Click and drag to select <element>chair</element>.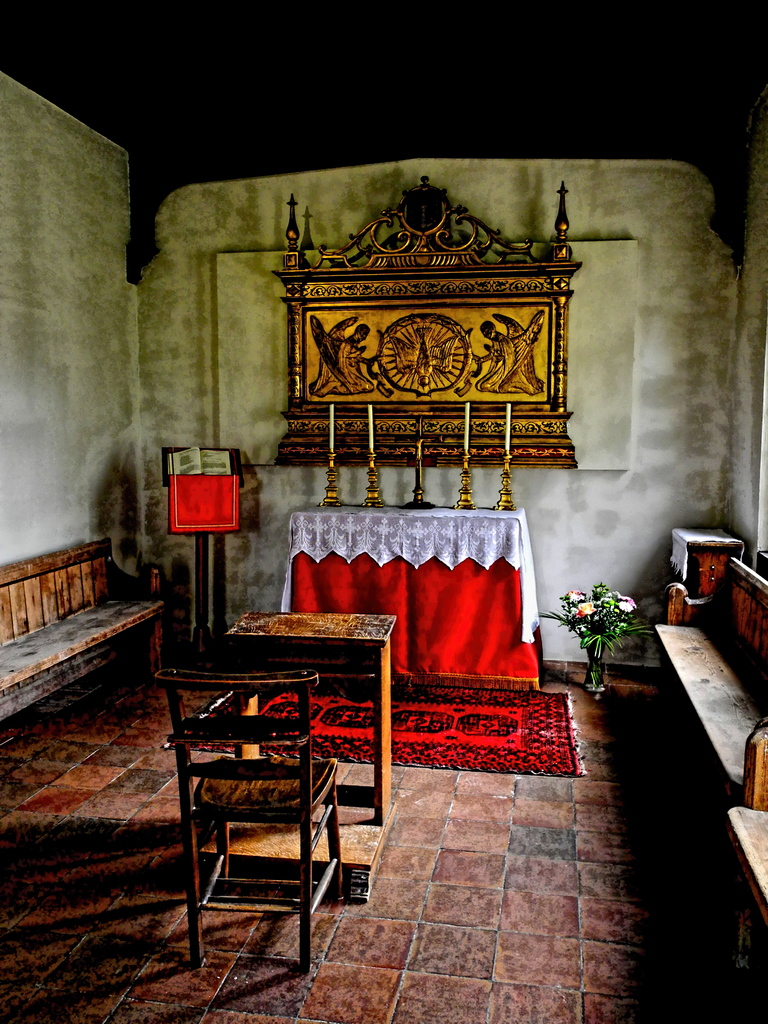
Selection: bbox=(176, 644, 348, 972).
